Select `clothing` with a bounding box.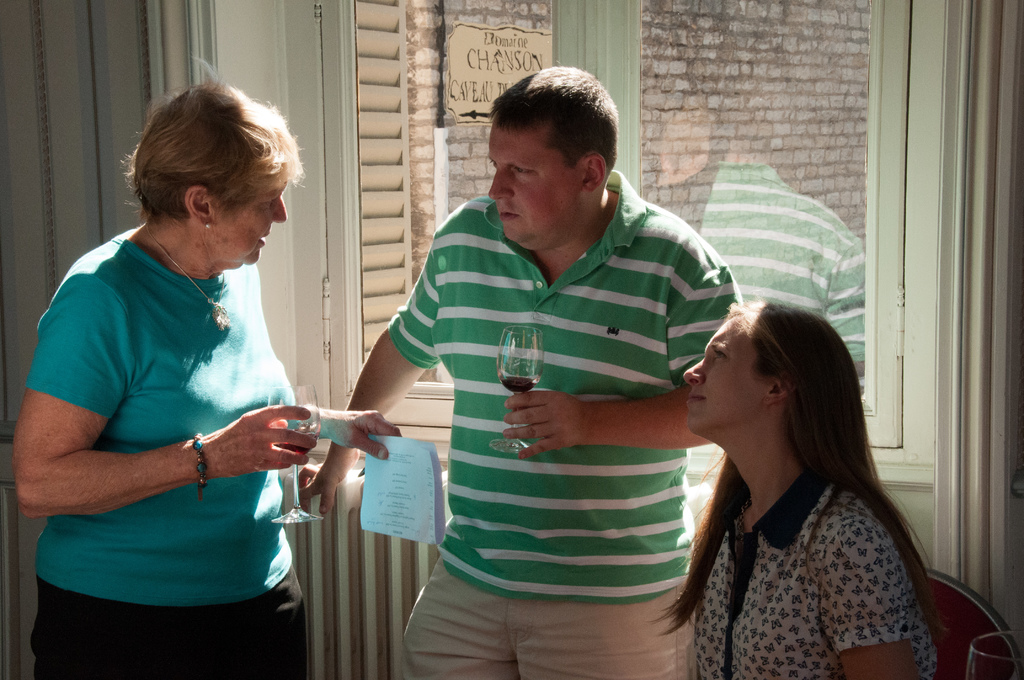
(x1=390, y1=195, x2=740, y2=679).
